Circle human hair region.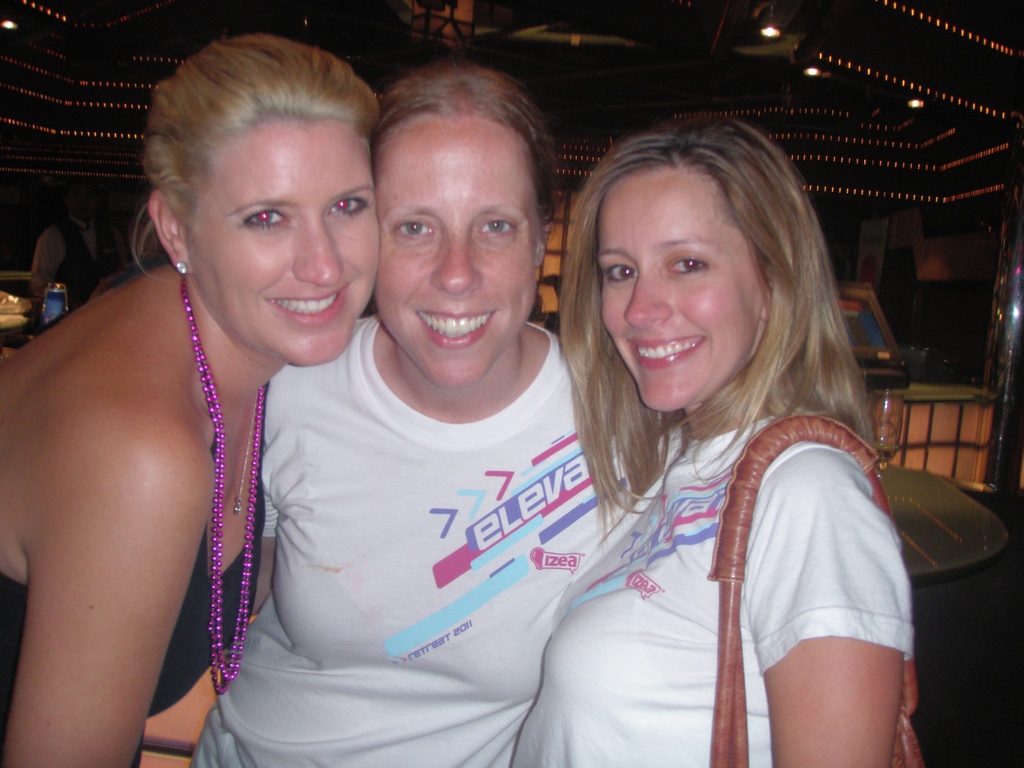
Region: <region>367, 63, 553, 208</region>.
